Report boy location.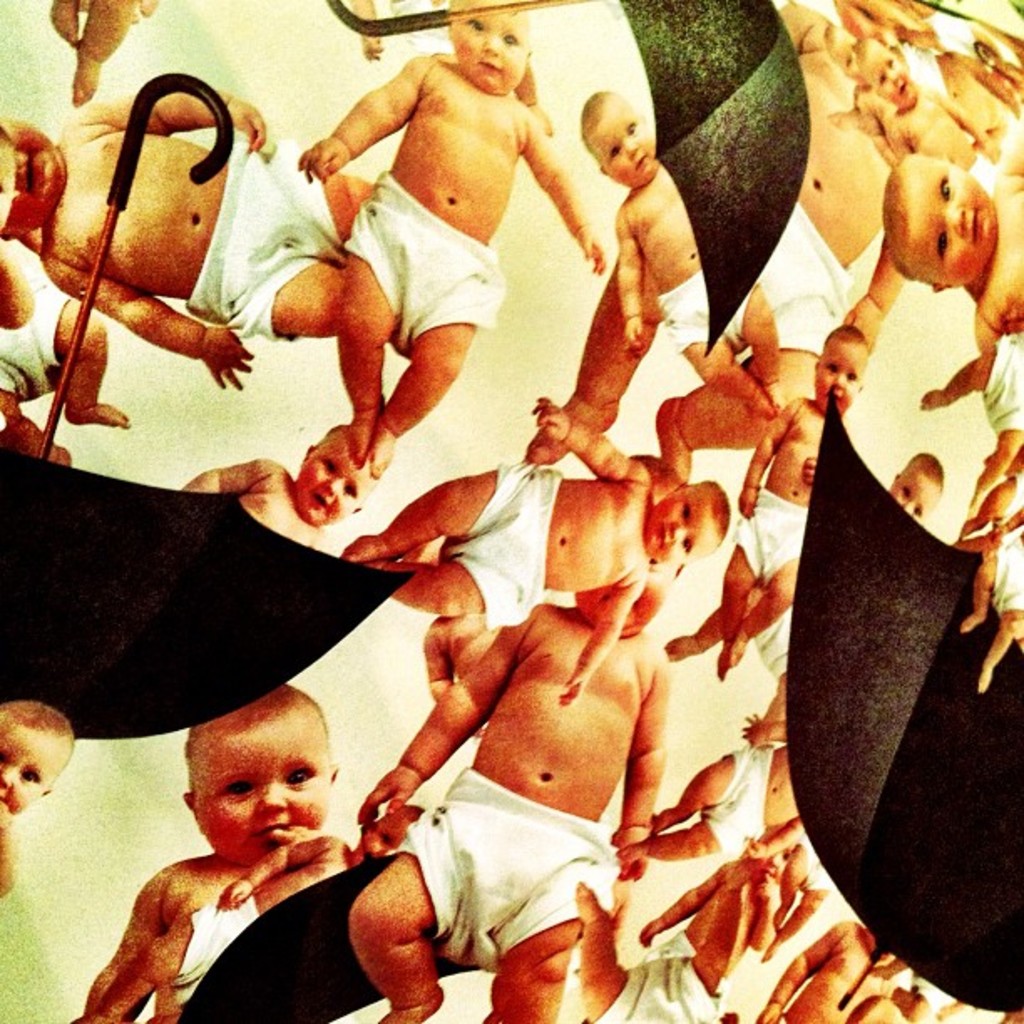
Report: <box>353,443,664,1022</box>.
